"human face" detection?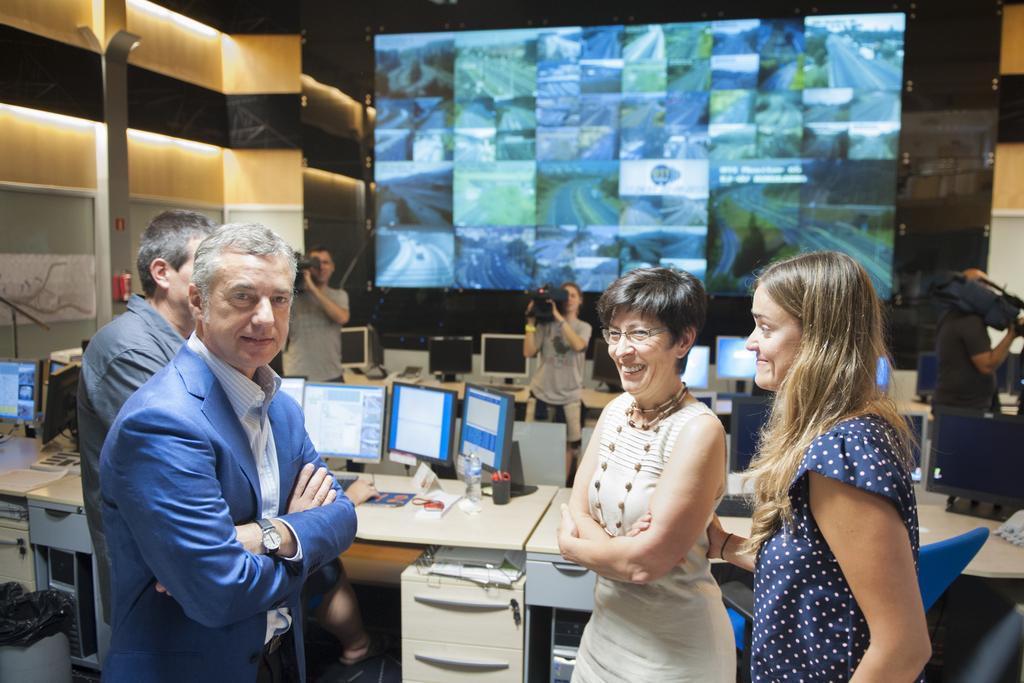
box(563, 286, 577, 313)
